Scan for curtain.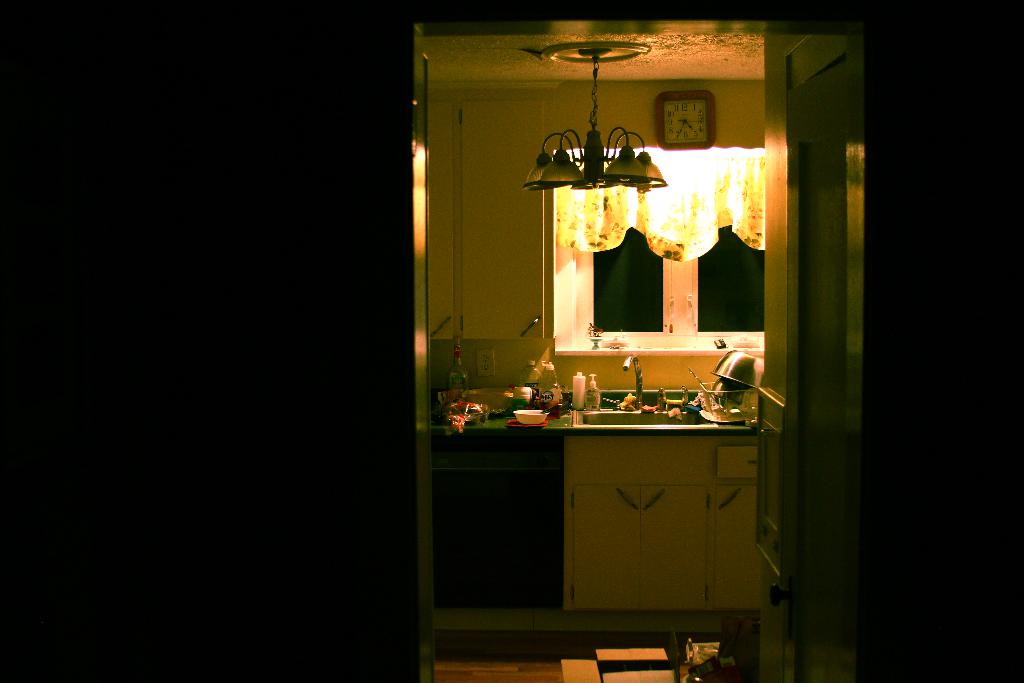
Scan result: Rect(546, 144, 771, 268).
